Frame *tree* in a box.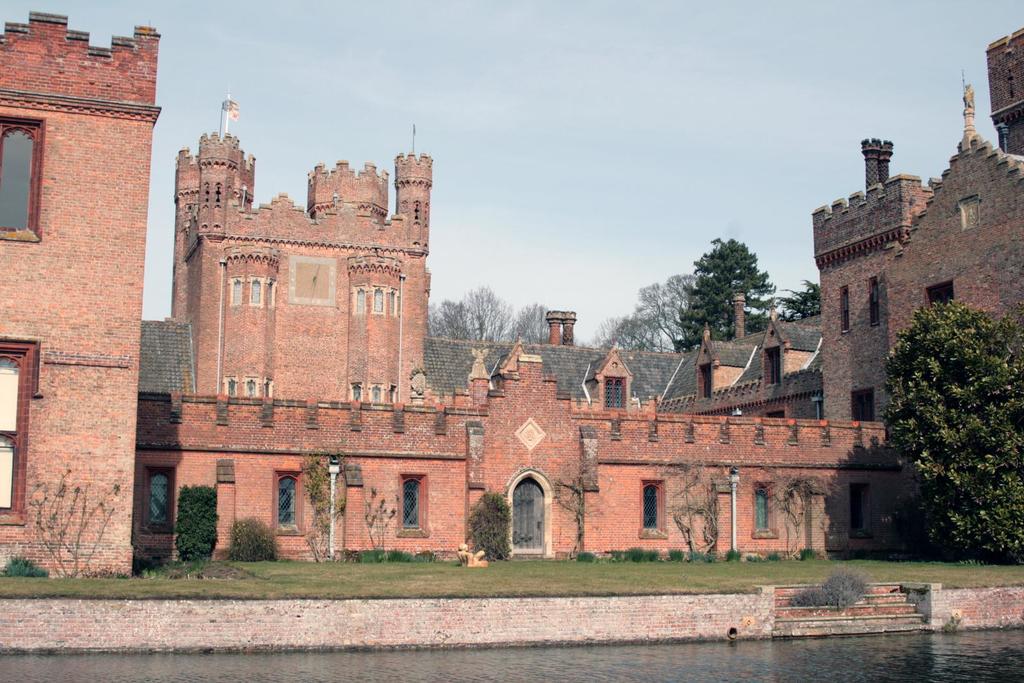
select_region(510, 299, 575, 348).
